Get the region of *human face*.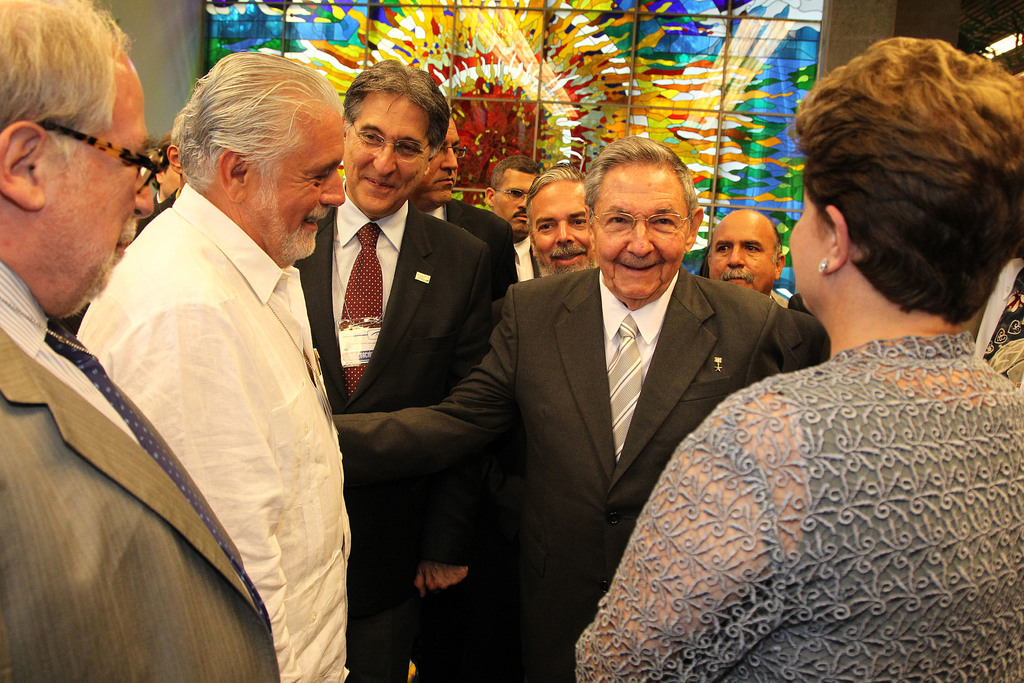
bbox(56, 56, 155, 317).
